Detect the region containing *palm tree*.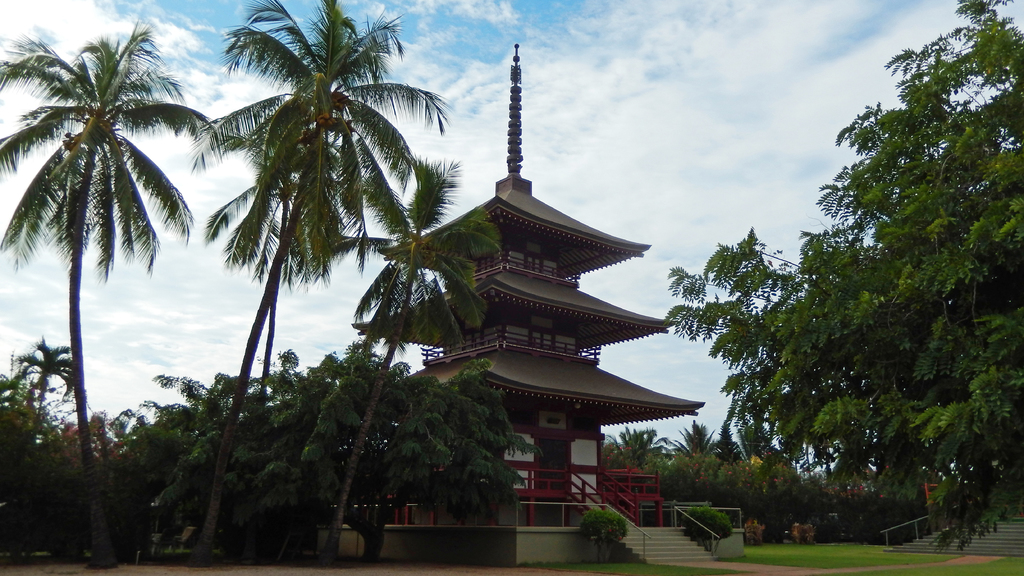
(239, 108, 362, 486).
